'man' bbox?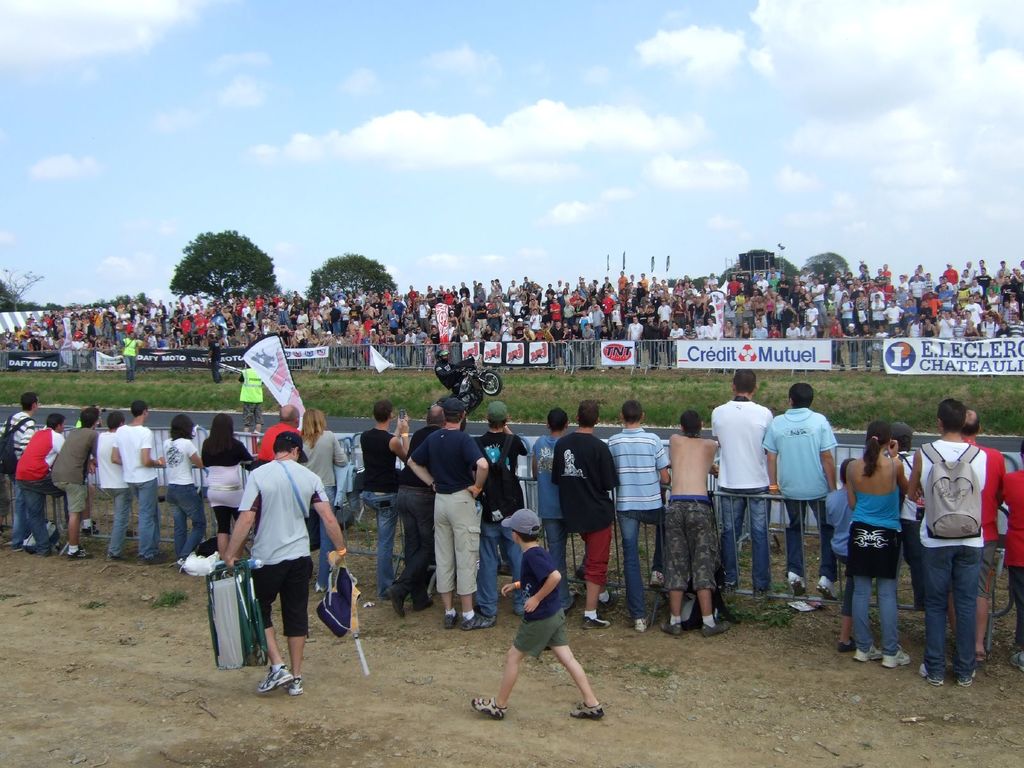
756 319 764 336
